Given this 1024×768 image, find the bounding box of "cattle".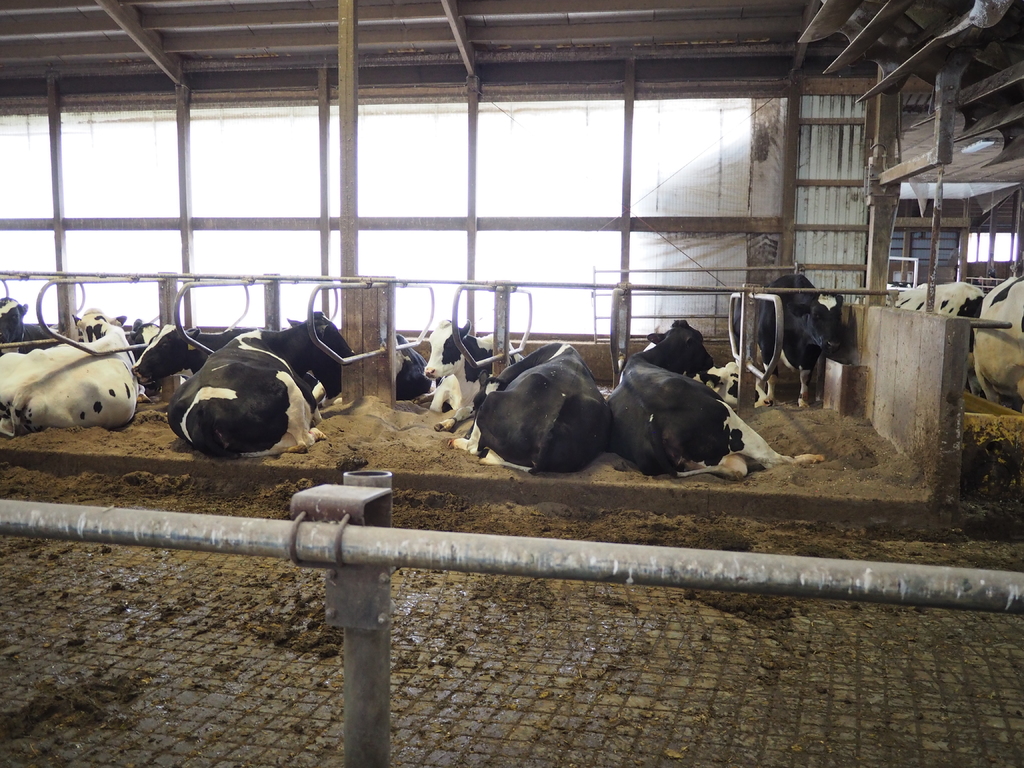
l=0, t=296, r=47, b=357.
